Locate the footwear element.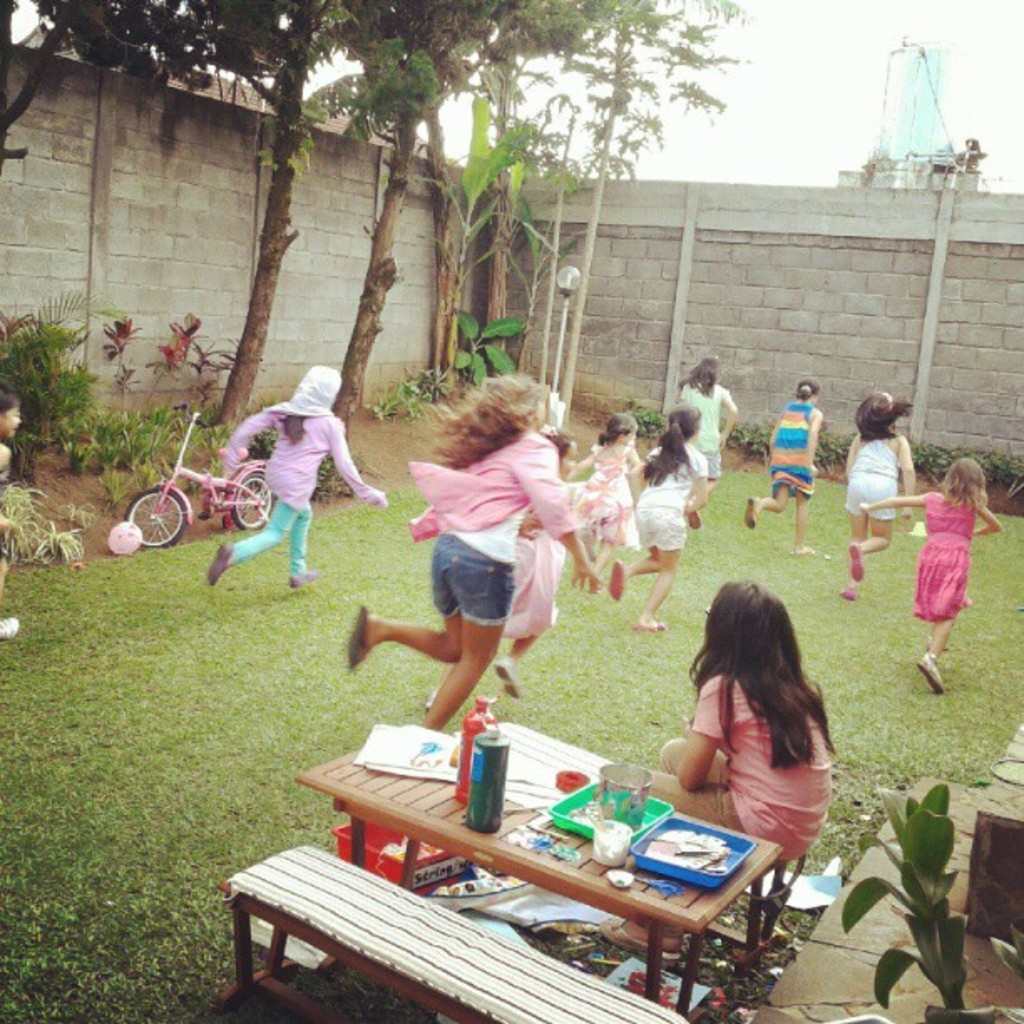
Element bbox: left=920, top=648, right=945, bottom=696.
